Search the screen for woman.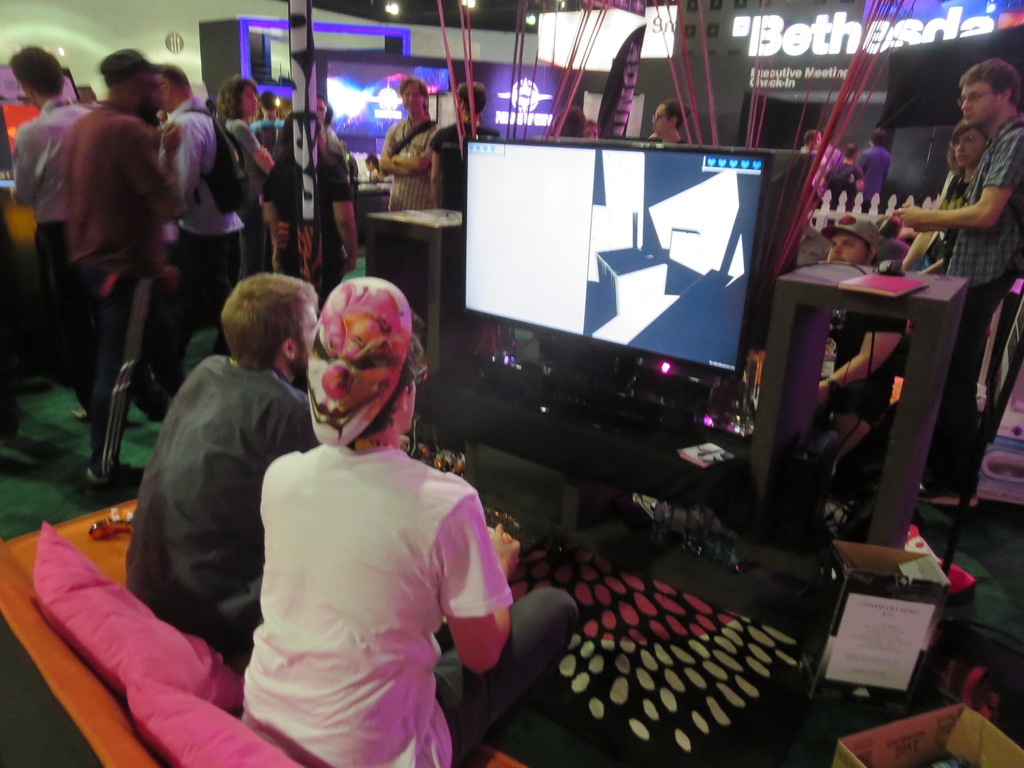
Found at l=897, t=122, r=991, b=282.
